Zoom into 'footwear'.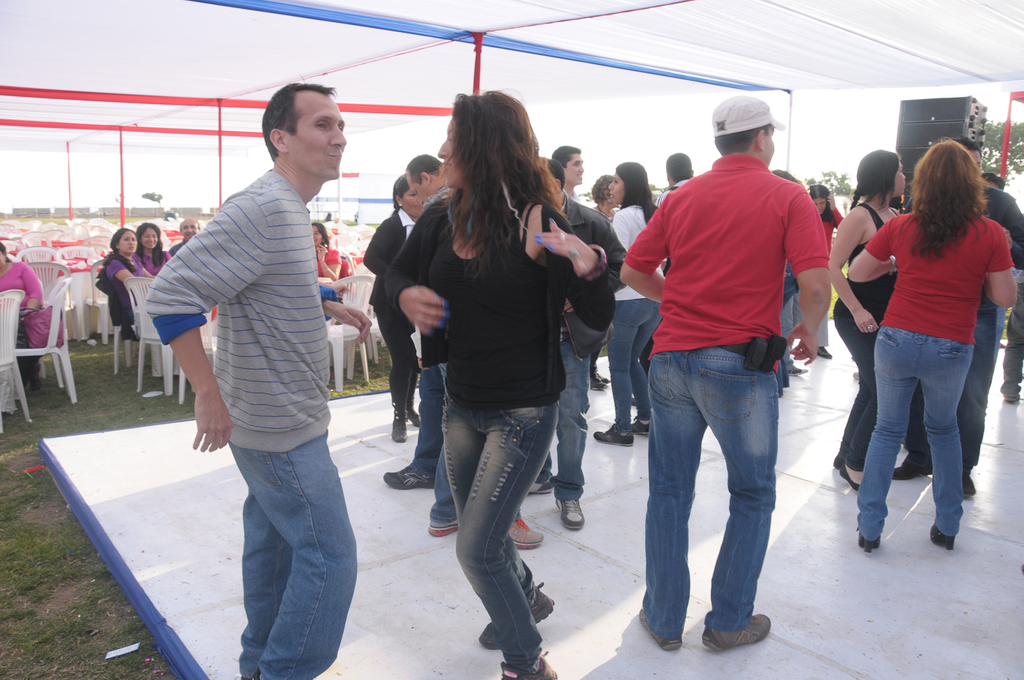
Zoom target: bbox=[590, 371, 607, 393].
